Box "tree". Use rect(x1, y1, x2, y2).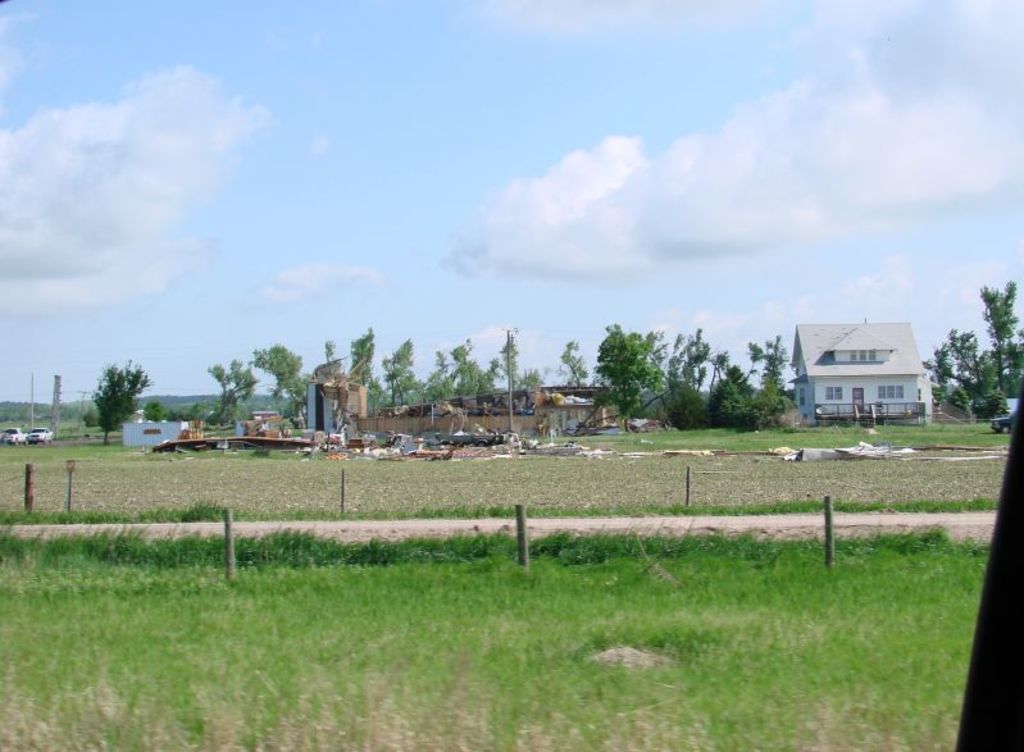
rect(82, 401, 99, 430).
